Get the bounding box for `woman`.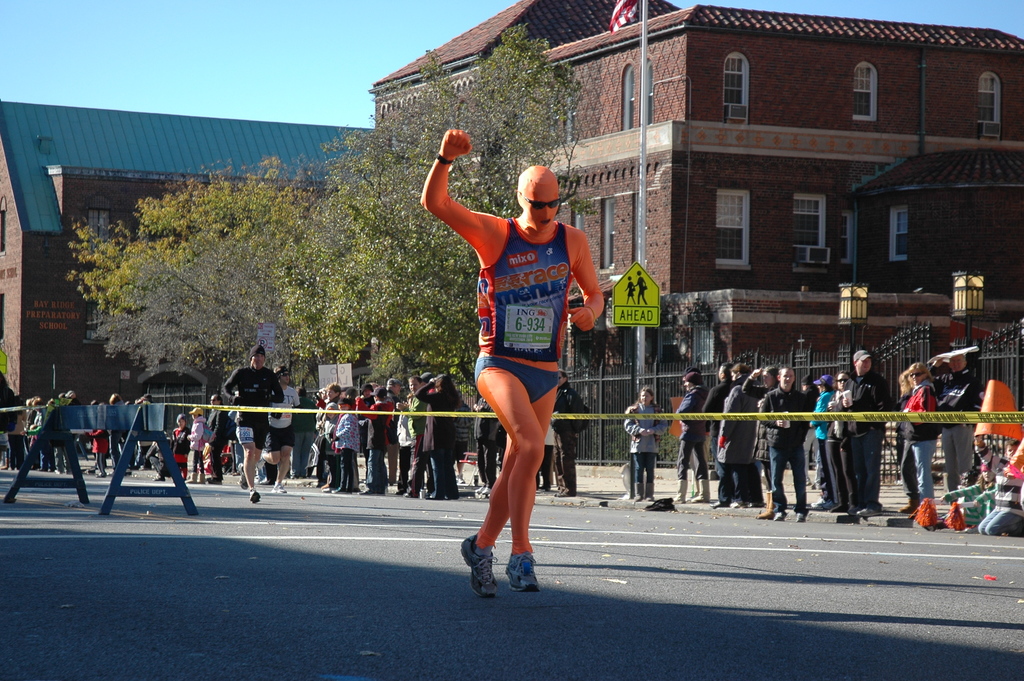
bbox=(202, 392, 234, 484).
